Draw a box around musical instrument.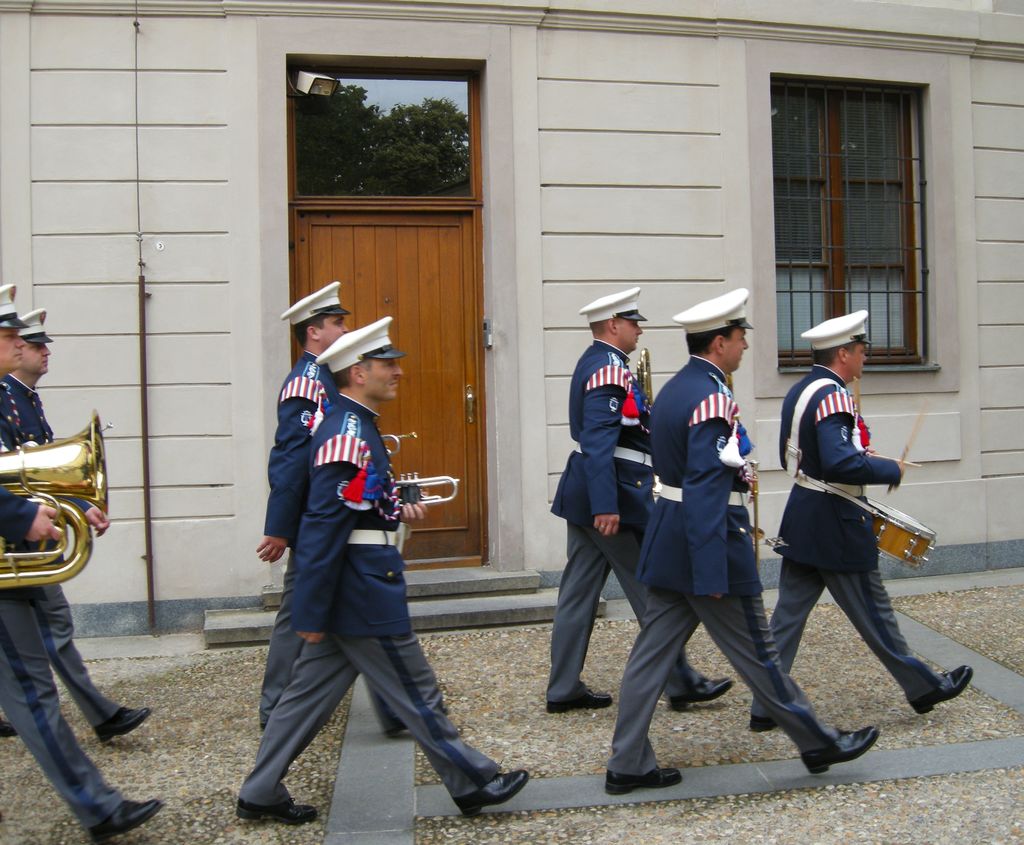
box(391, 466, 465, 511).
